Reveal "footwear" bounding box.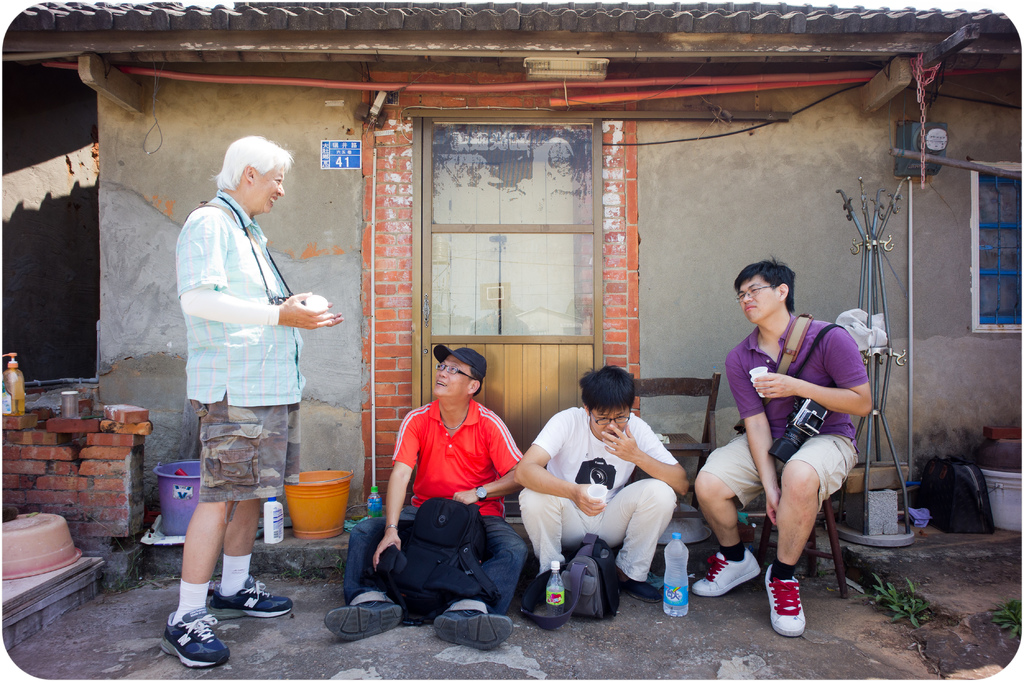
Revealed: l=691, t=551, r=762, b=595.
